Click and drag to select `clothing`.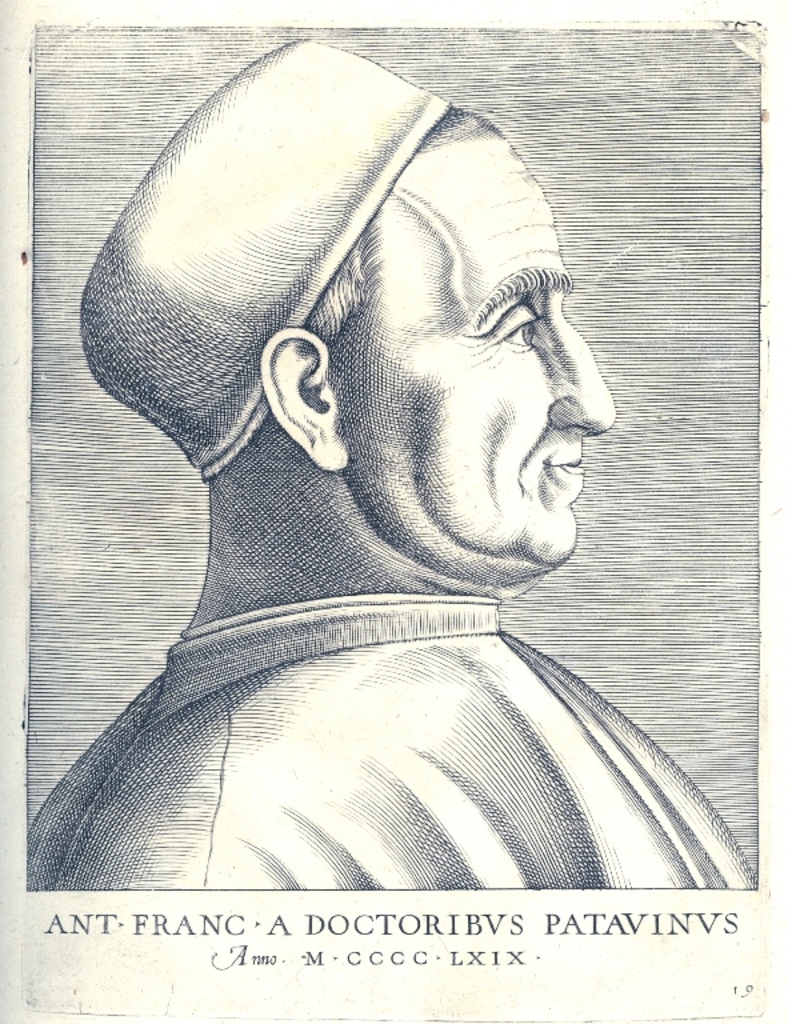
Selection: (x1=13, y1=523, x2=765, y2=875).
